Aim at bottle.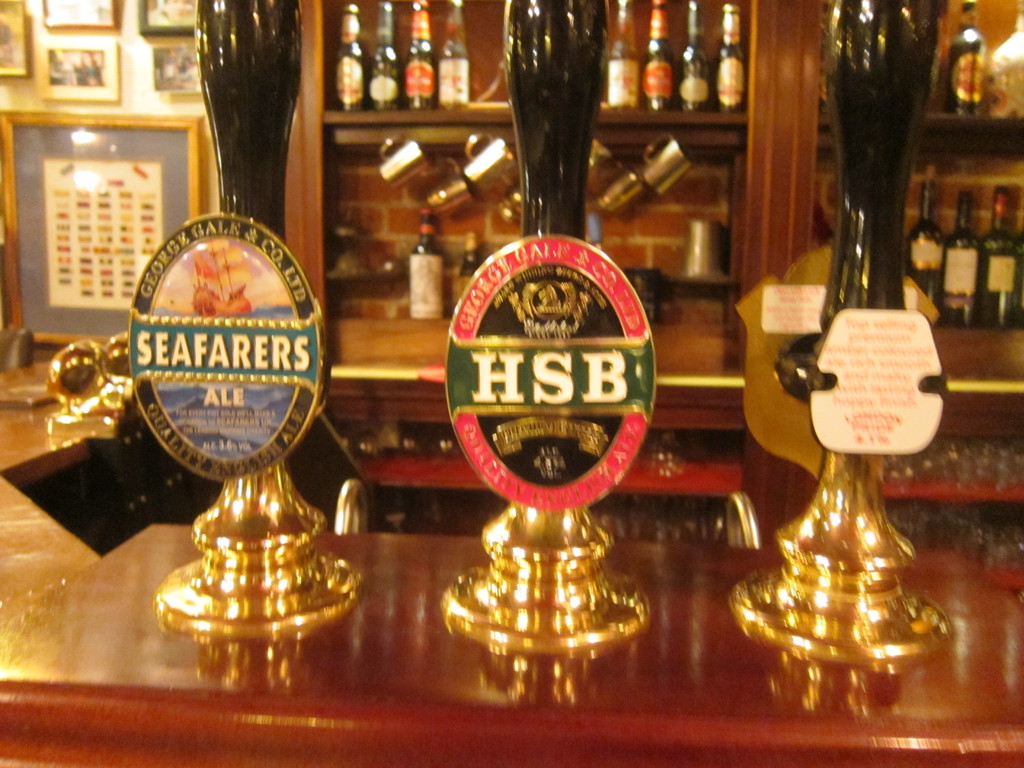
Aimed at box=[196, 4, 307, 560].
